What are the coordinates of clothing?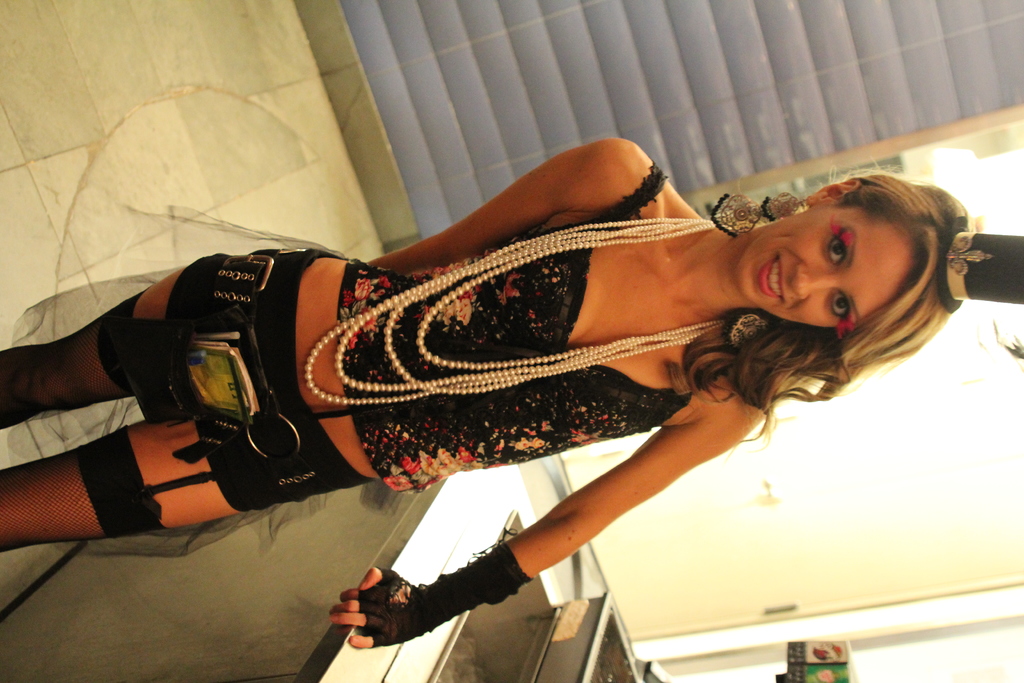
x1=161, y1=236, x2=783, y2=526.
